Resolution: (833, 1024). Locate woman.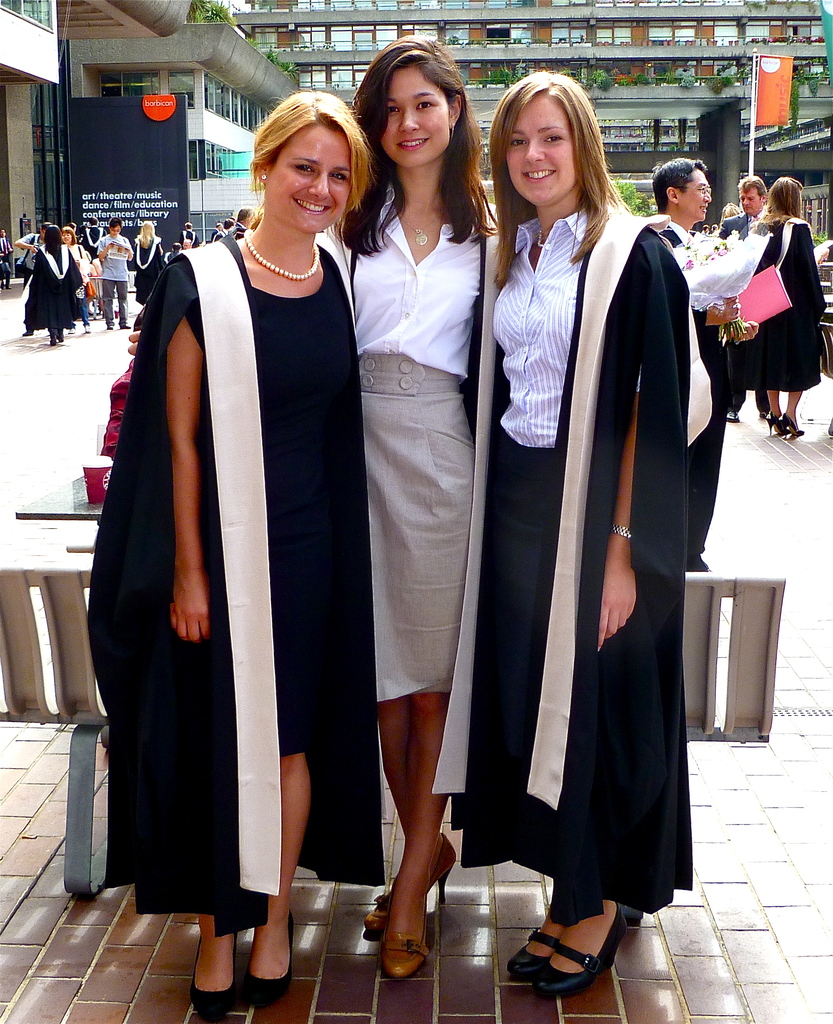
(x1=307, y1=35, x2=501, y2=986).
